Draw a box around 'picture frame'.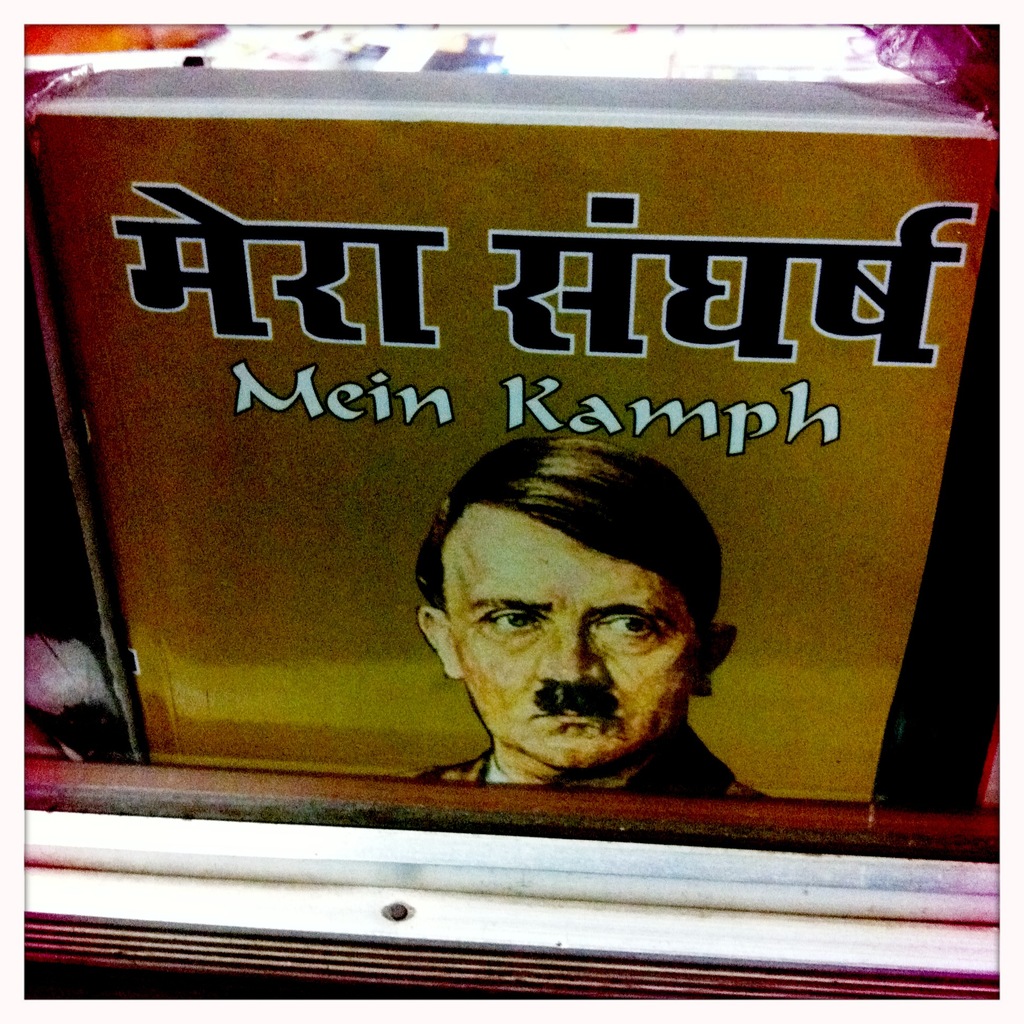
20 0 998 957.
